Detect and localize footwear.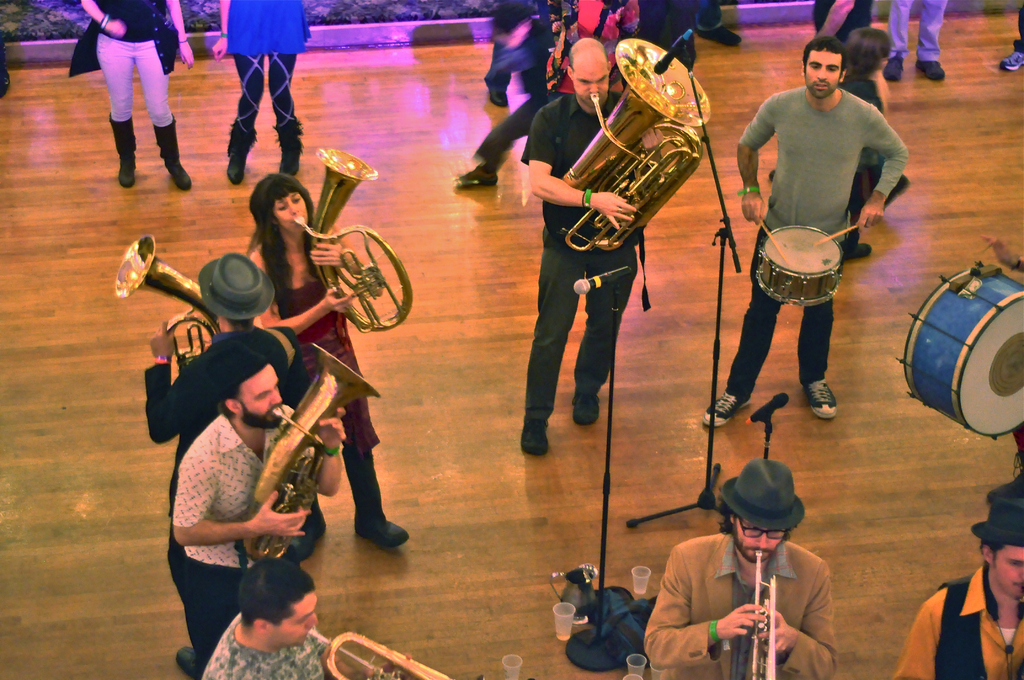
Localized at [left=488, top=85, right=508, bottom=106].
